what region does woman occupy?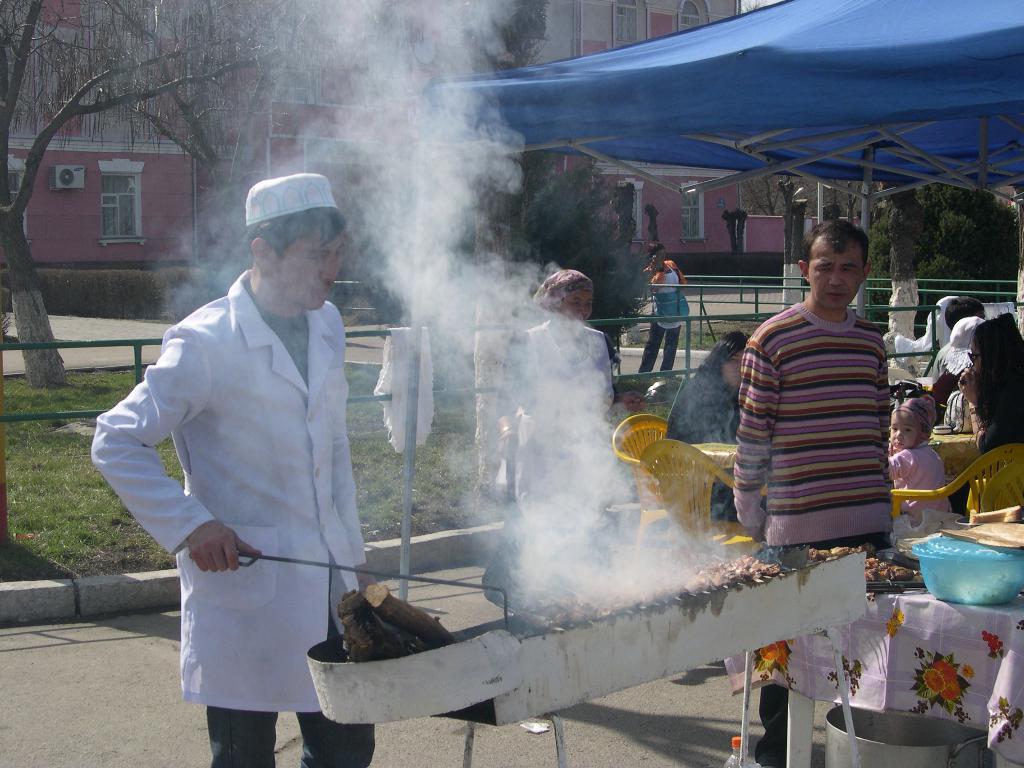
{"left": 957, "top": 319, "right": 1023, "bottom": 468}.
